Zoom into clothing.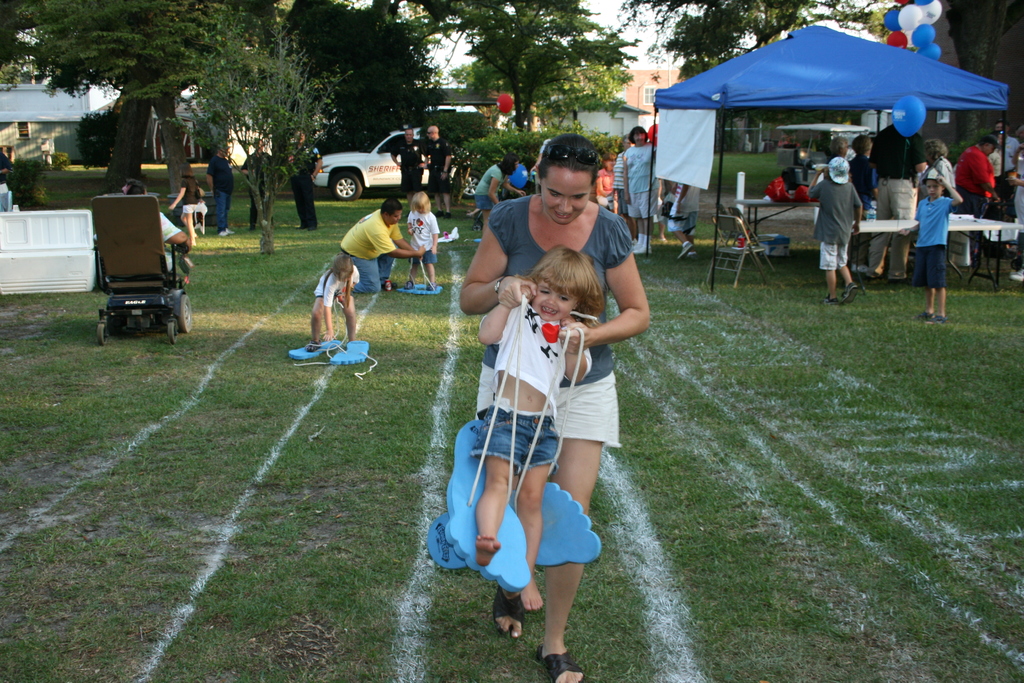
Zoom target: [919,158,957,194].
